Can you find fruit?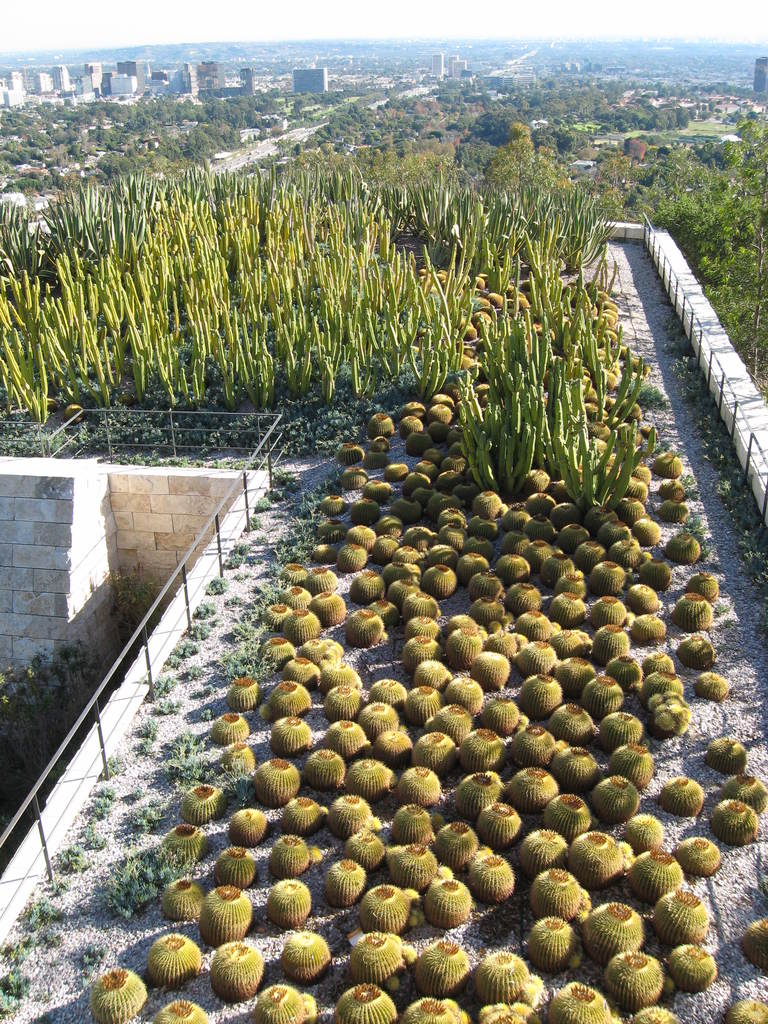
Yes, bounding box: x1=686, y1=671, x2=732, y2=712.
